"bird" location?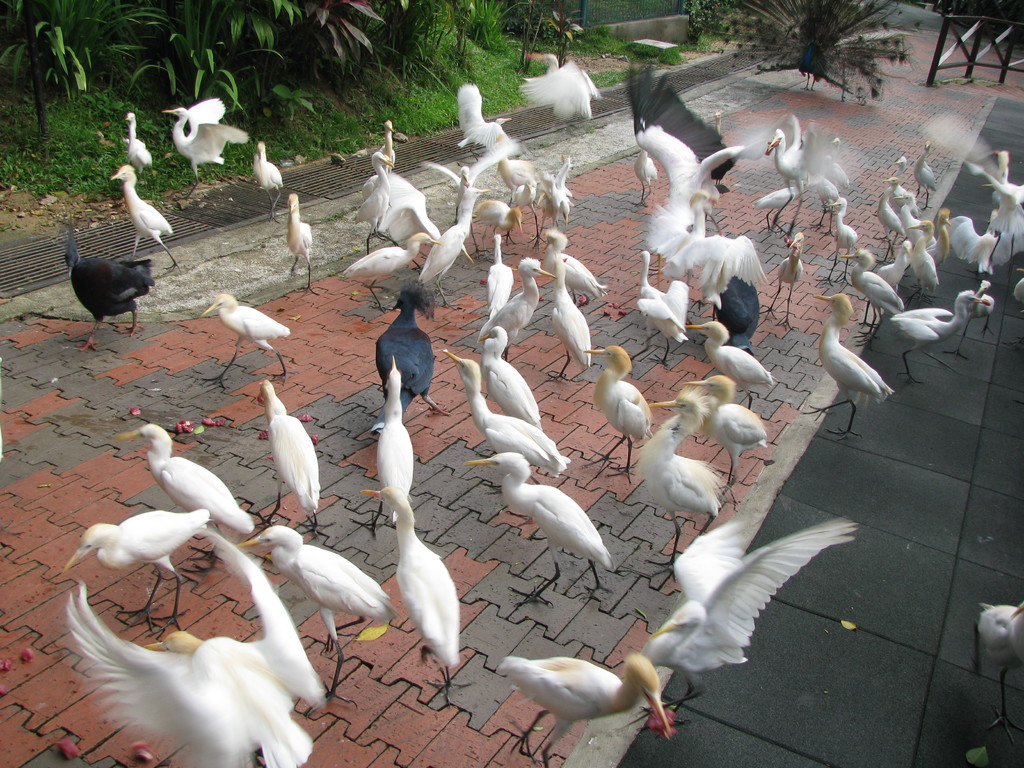
box(680, 313, 776, 420)
